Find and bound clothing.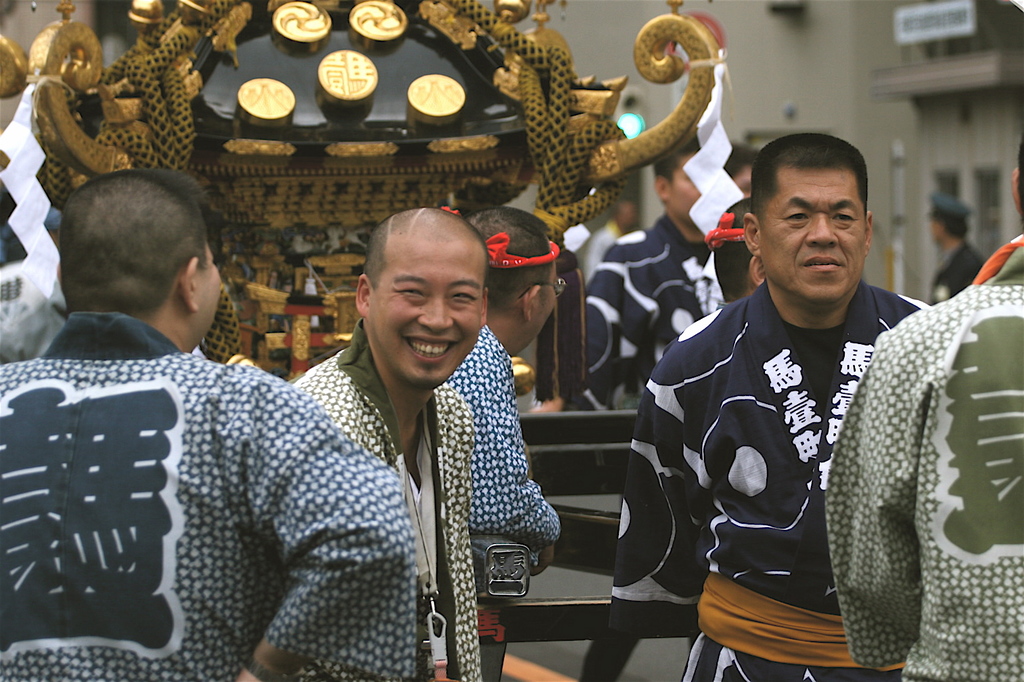
Bound: 574 214 718 410.
